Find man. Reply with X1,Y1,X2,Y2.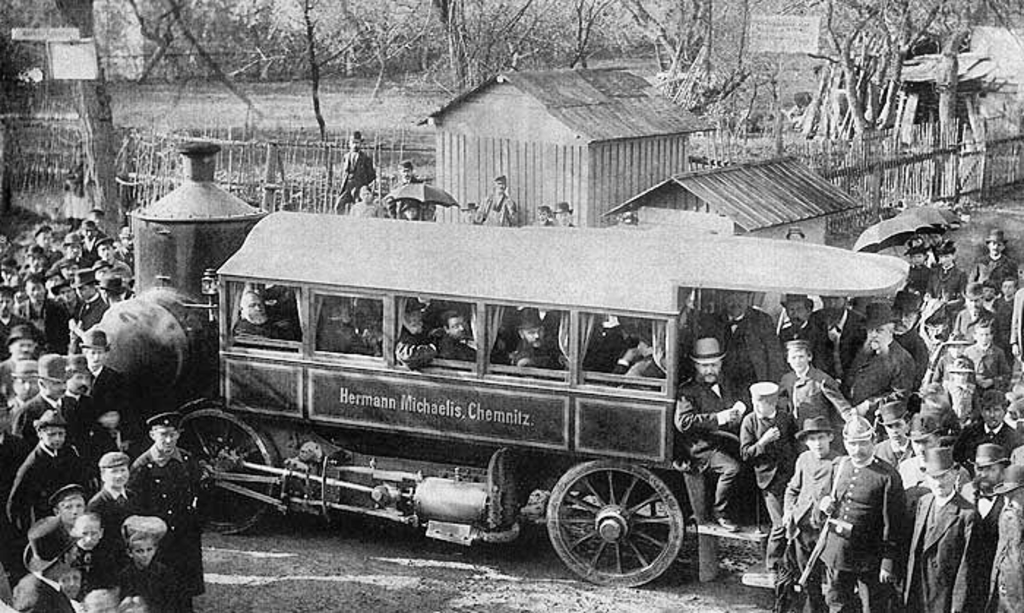
813,414,922,607.
